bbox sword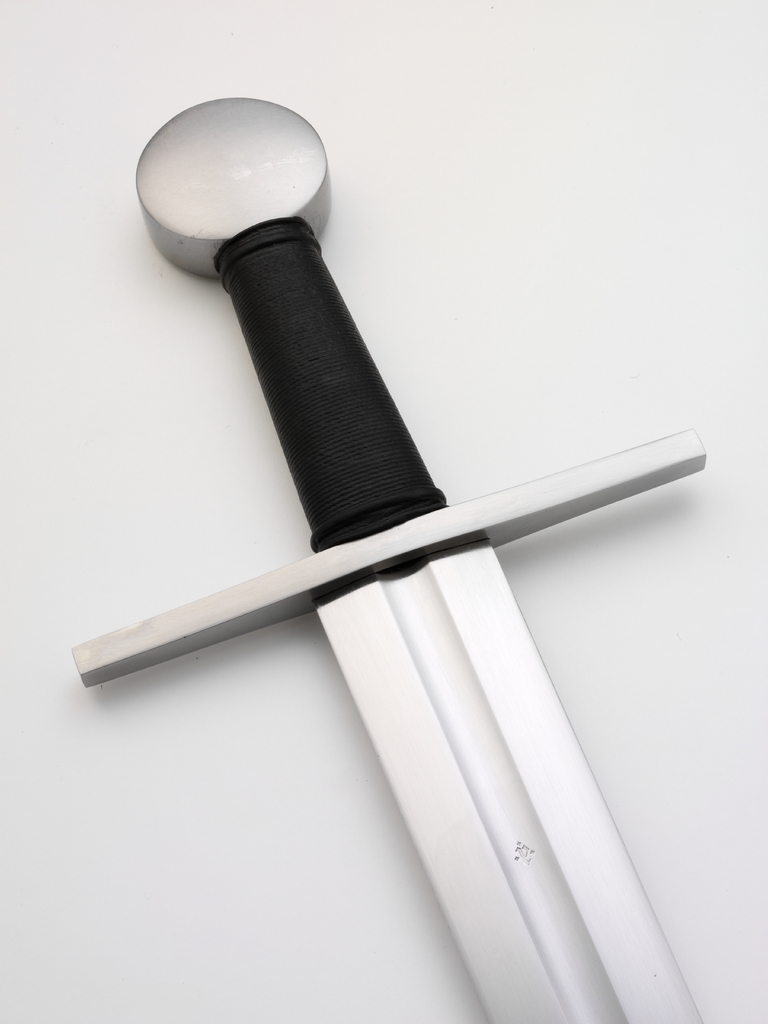
region(71, 95, 706, 1023)
